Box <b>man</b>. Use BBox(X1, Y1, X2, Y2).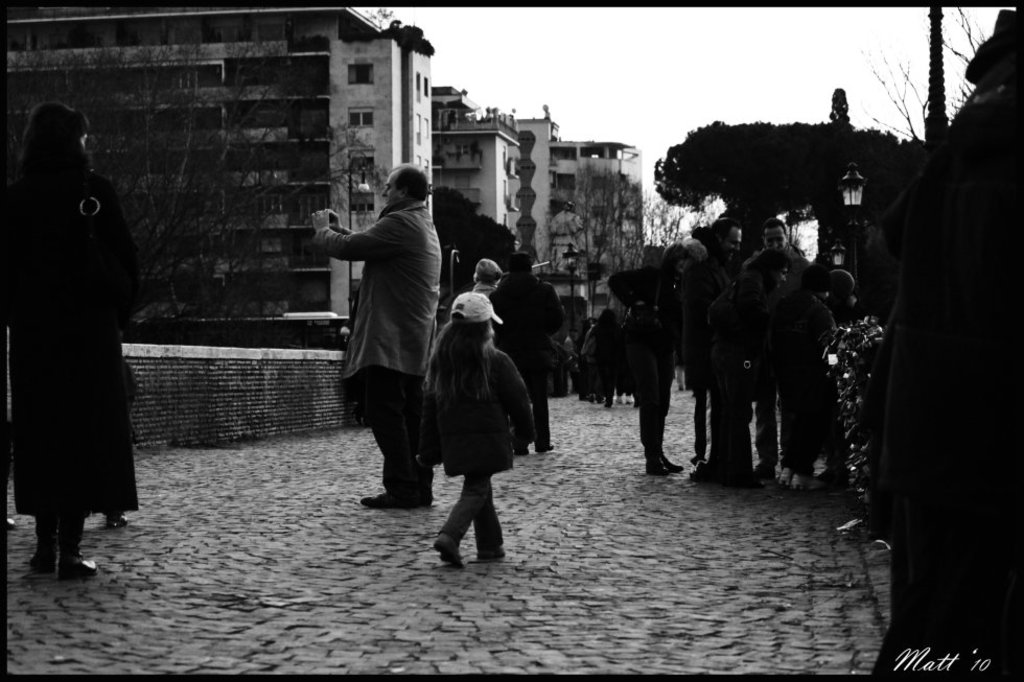
BBox(684, 214, 743, 386).
